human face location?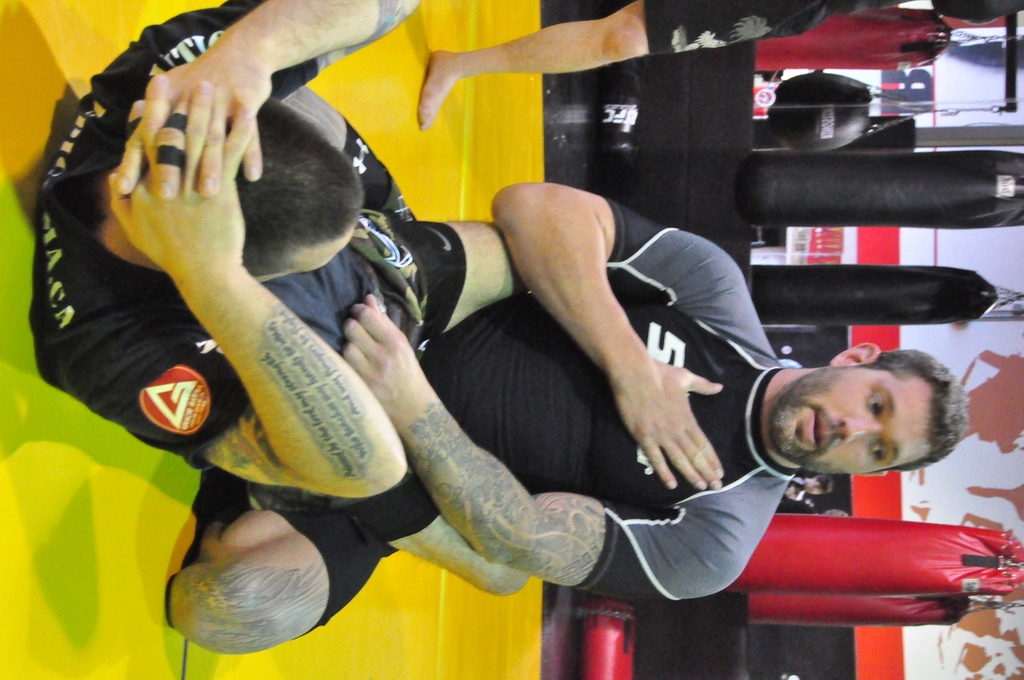
{"left": 767, "top": 361, "right": 935, "bottom": 471}
